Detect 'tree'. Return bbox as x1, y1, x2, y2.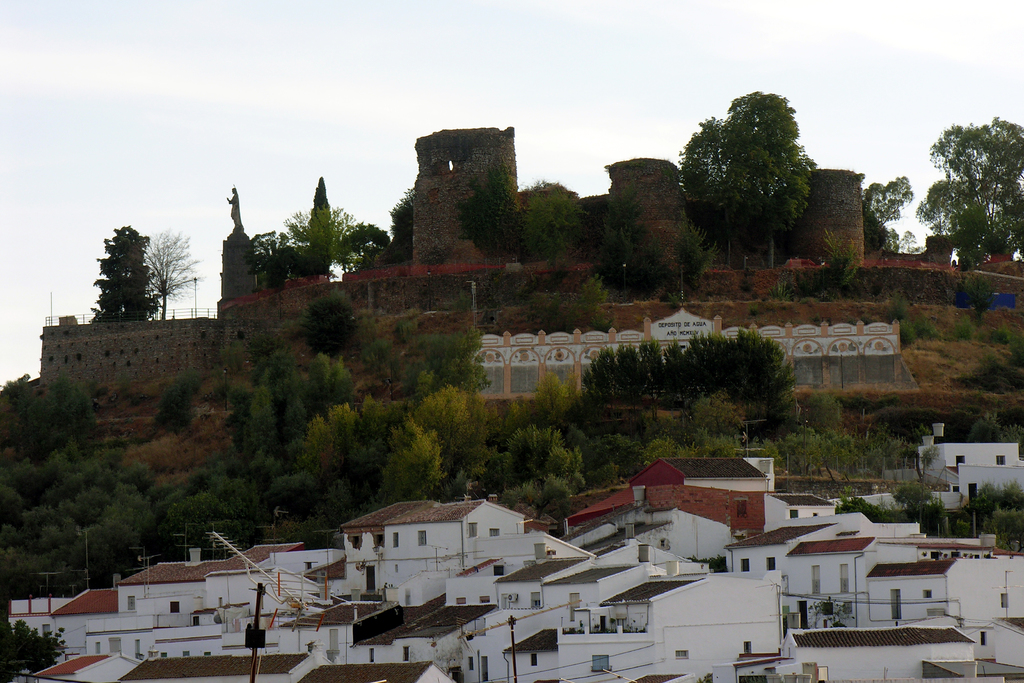
85, 213, 218, 316.
